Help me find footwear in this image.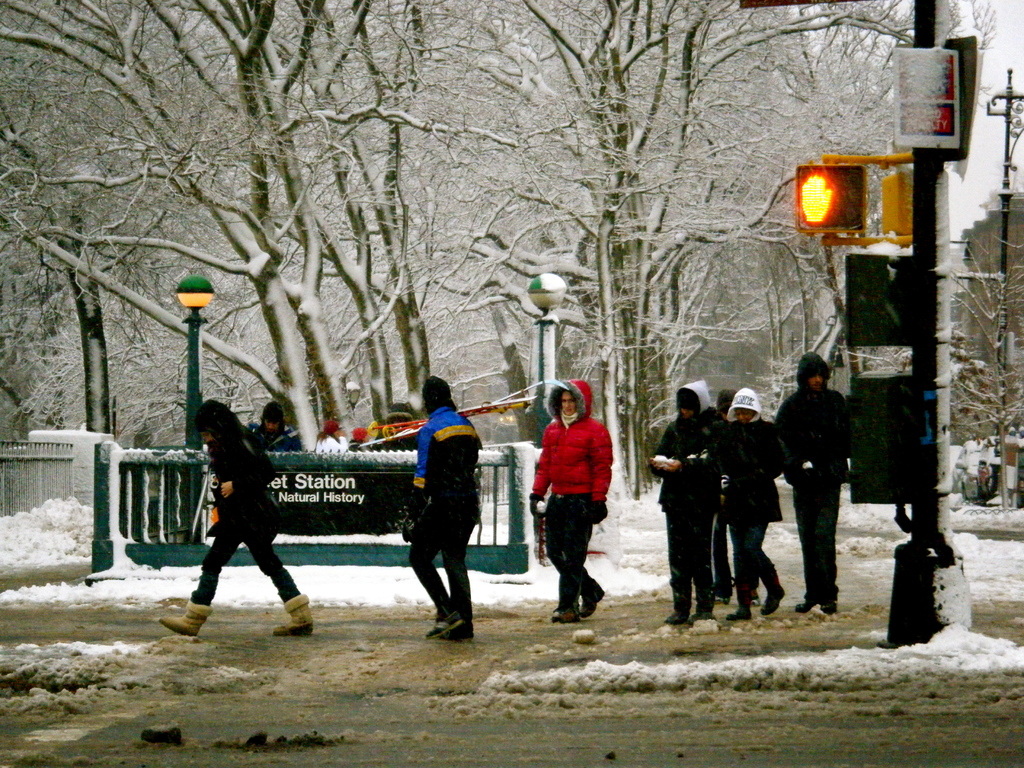
Found it: (799, 593, 819, 610).
